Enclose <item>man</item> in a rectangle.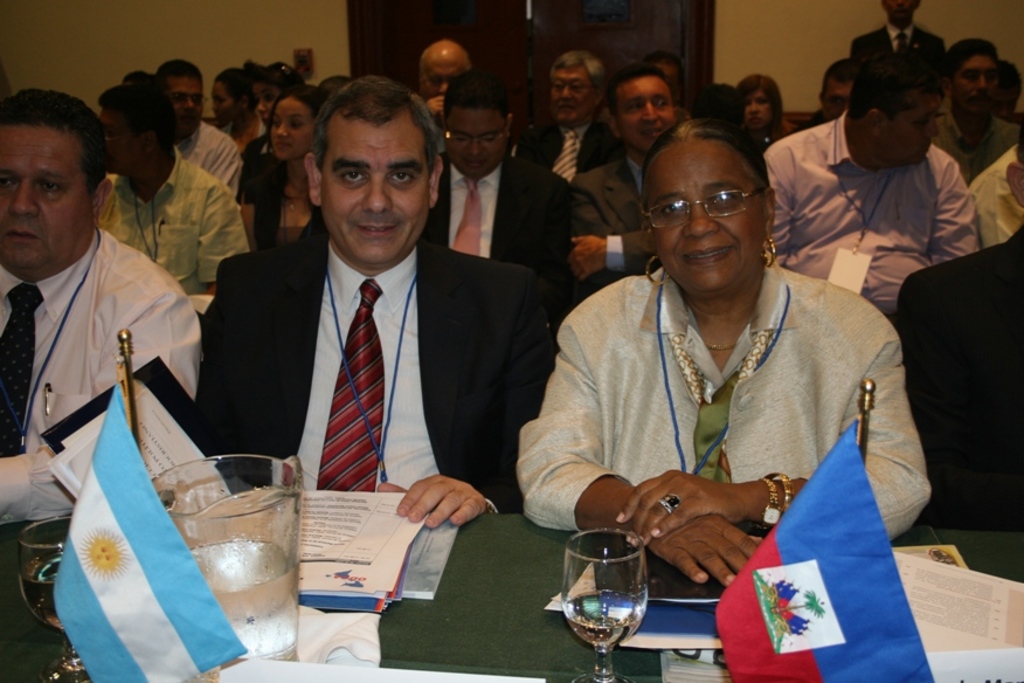
<box>181,97,506,546</box>.
